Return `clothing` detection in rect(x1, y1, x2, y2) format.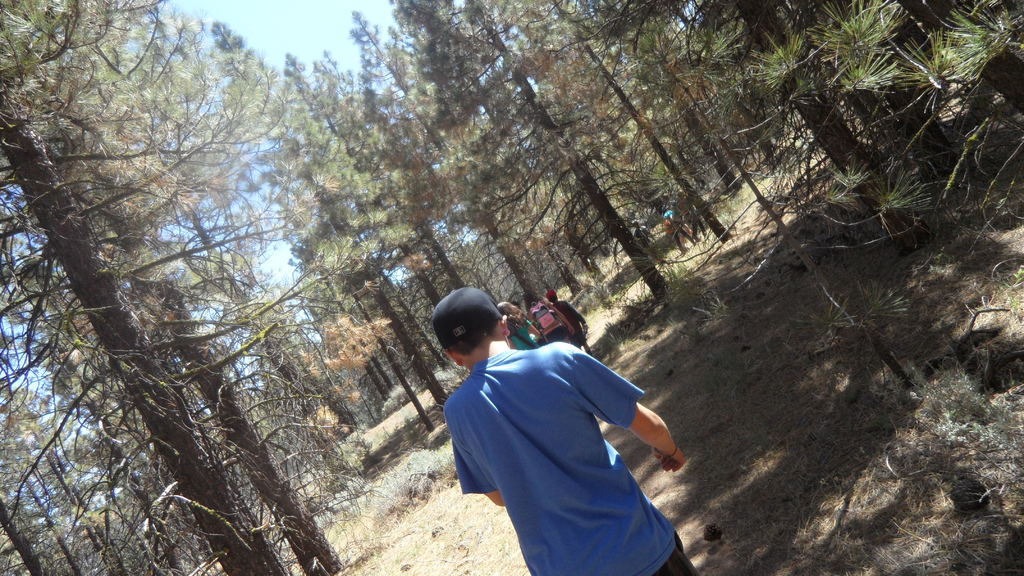
rect(554, 301, 585, 345).
